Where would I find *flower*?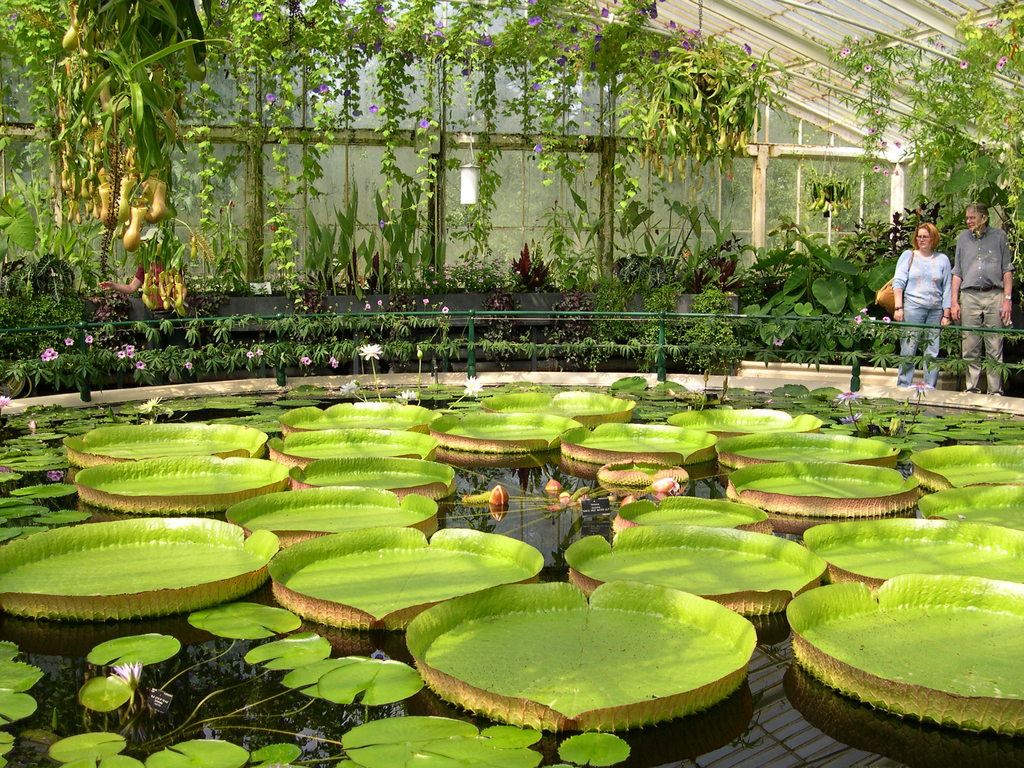
At l=119, t=349, r=124, b=358.
